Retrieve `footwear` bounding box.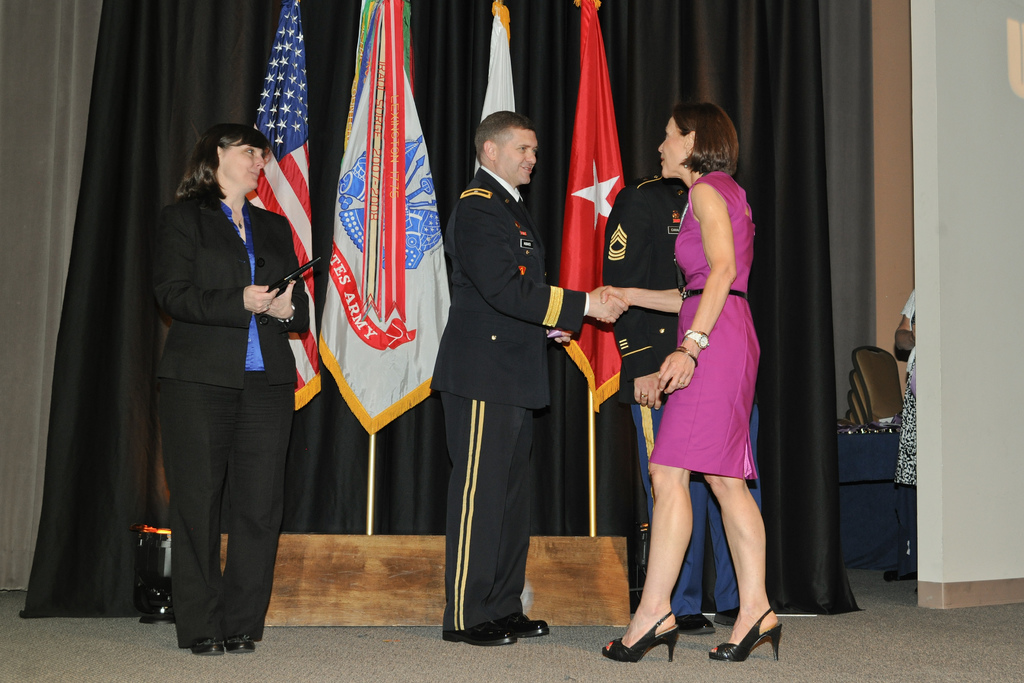
Bounding box: 728:590:789:670.
